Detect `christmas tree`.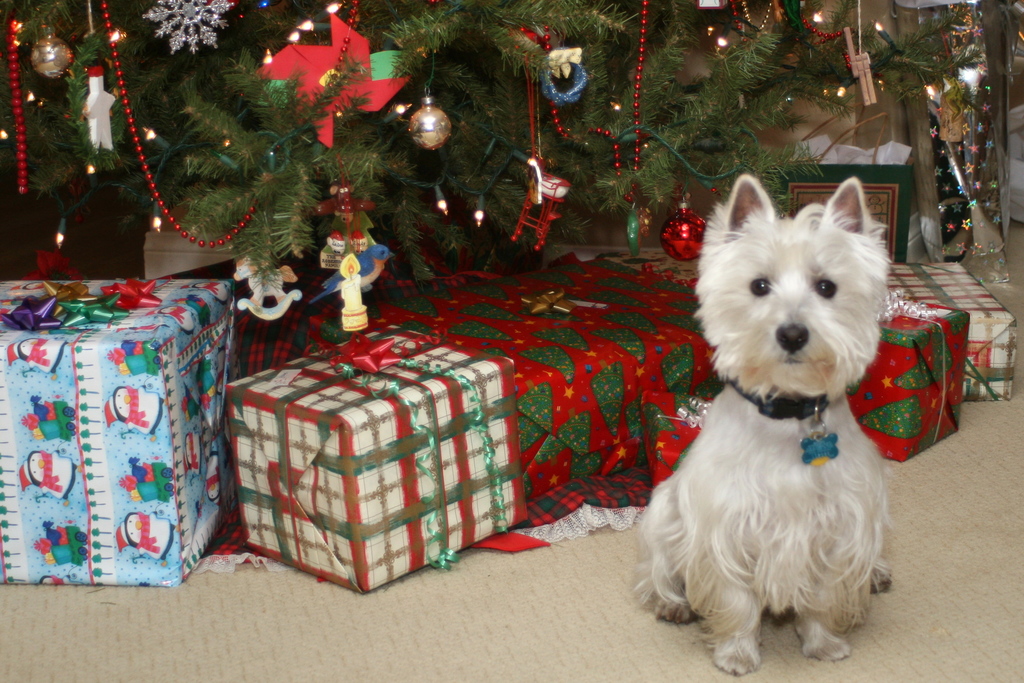
Detected at select_region(0, 0, 1023, 320).
